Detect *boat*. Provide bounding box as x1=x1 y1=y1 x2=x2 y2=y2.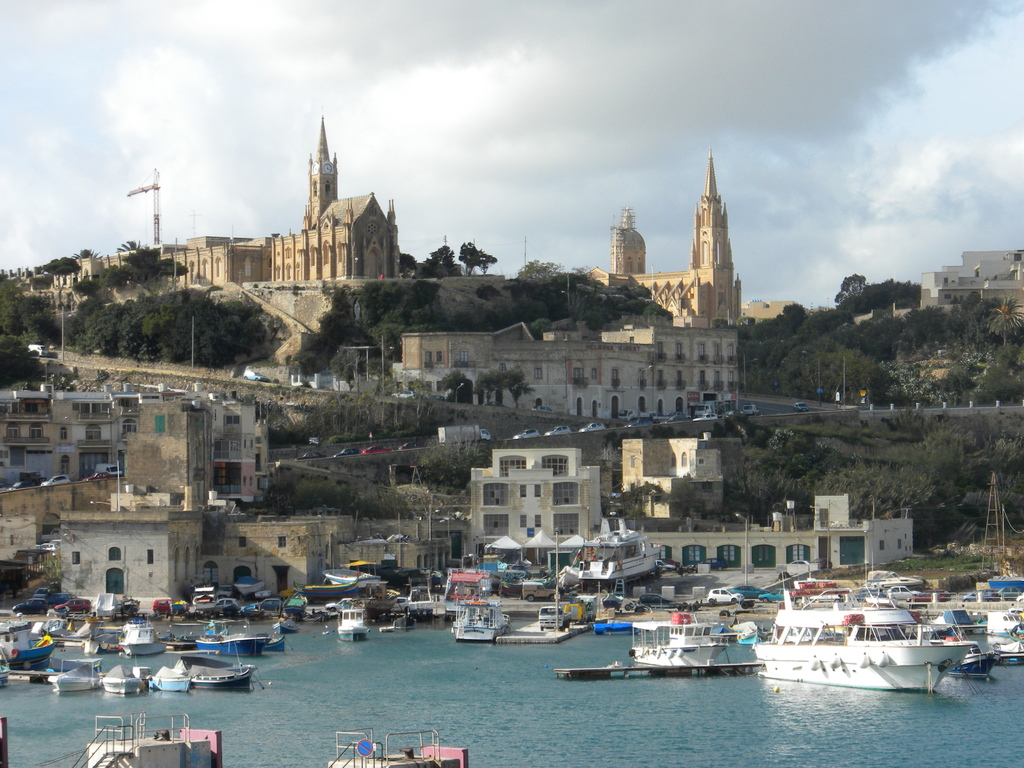
x1=234 y1=577 x2=268 y2=598.
